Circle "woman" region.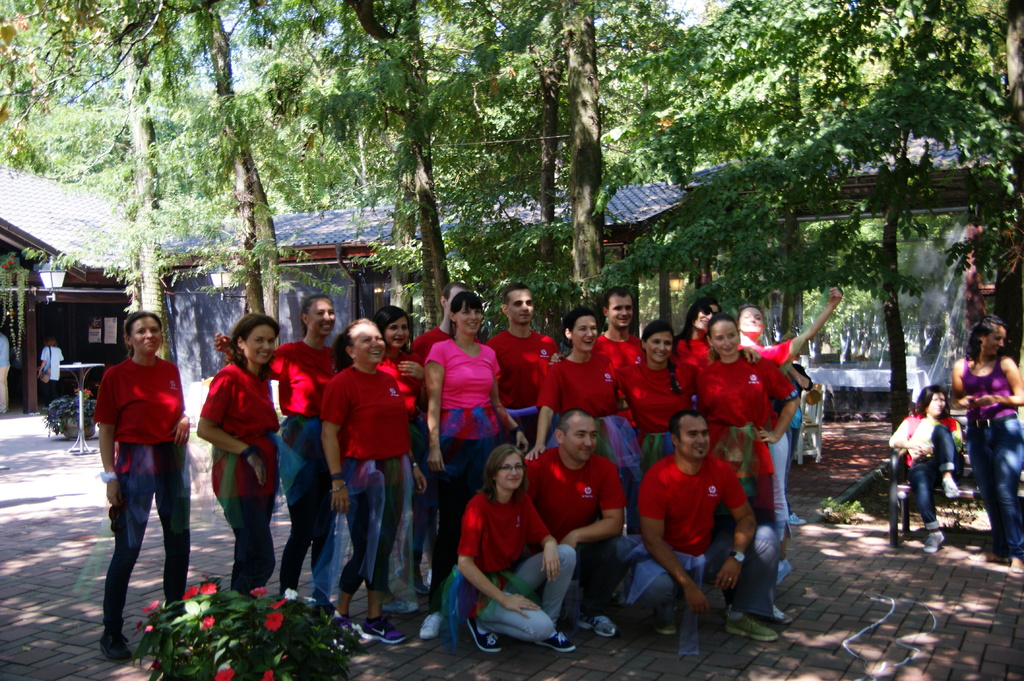
Region: x1=211 y1=294 x2=346 y2=616.
